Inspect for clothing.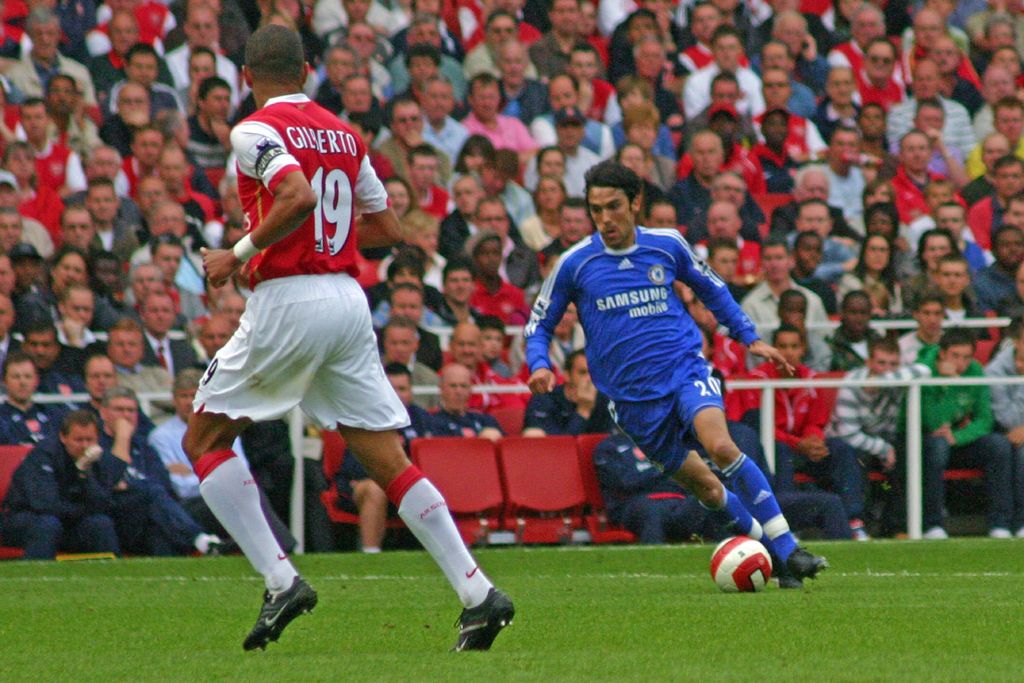
Inspection: [x1=60, y1=111, x2=95, y2=149].
